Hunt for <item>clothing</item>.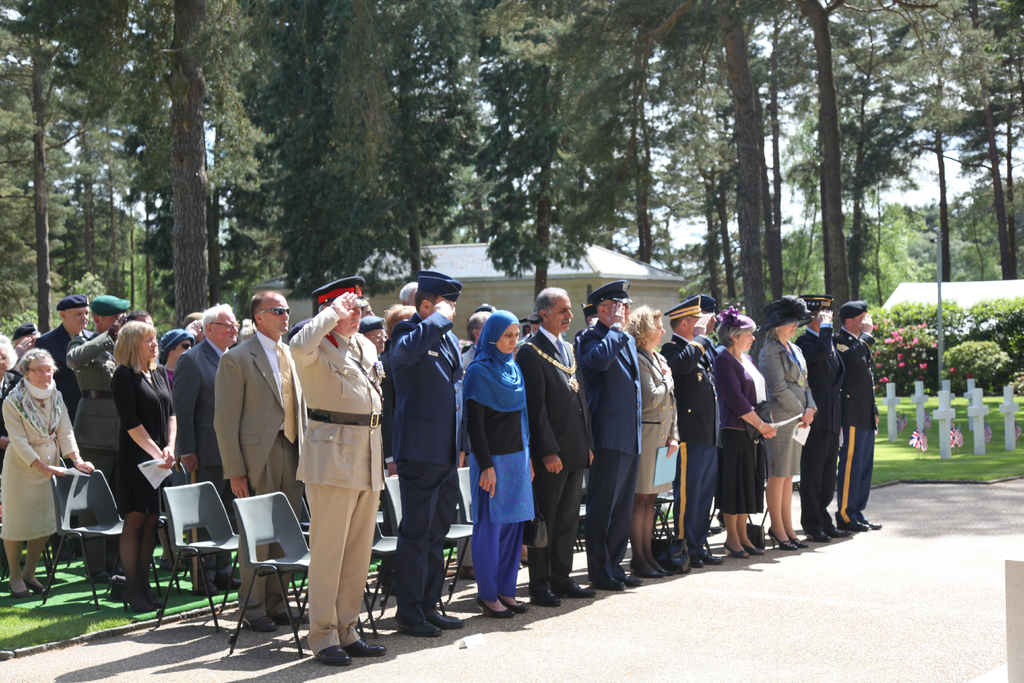
Hunted down at locate(0, 375, 74, 540).
